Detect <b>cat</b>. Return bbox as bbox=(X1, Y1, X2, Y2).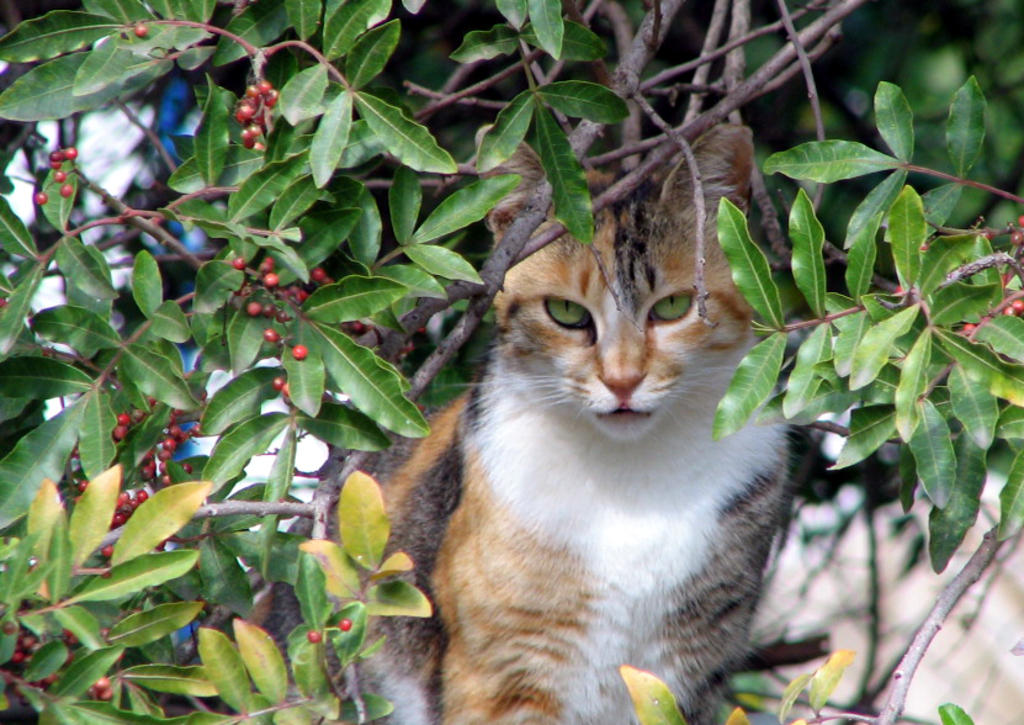
bbox=(264, 125, 803, 724).
